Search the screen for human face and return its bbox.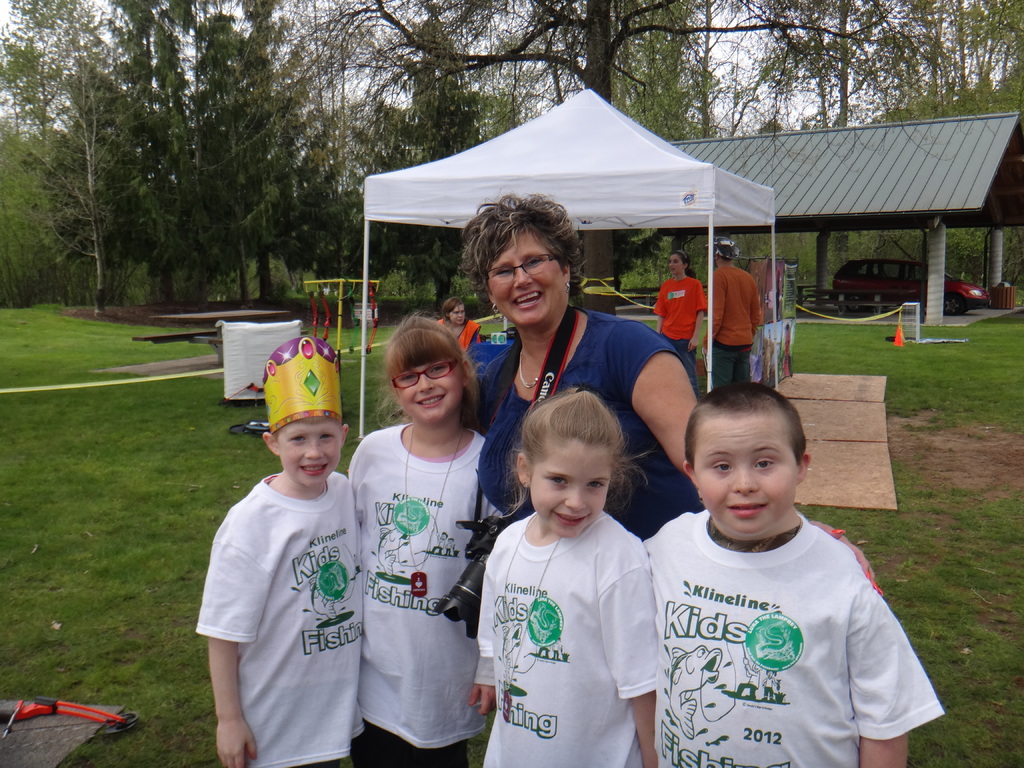
Found: <box>489,237,564,328</box>.
